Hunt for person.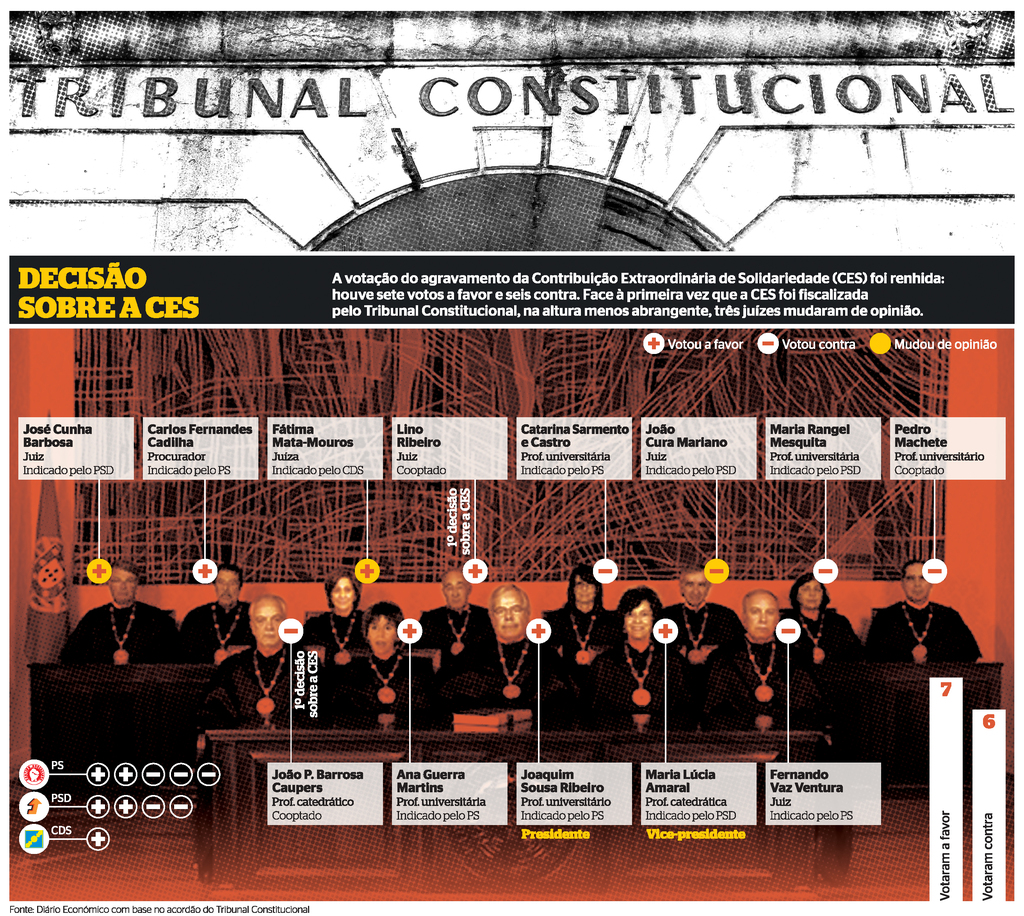
Hunted down at [left=218, top=589, right=298, bottom=746].
